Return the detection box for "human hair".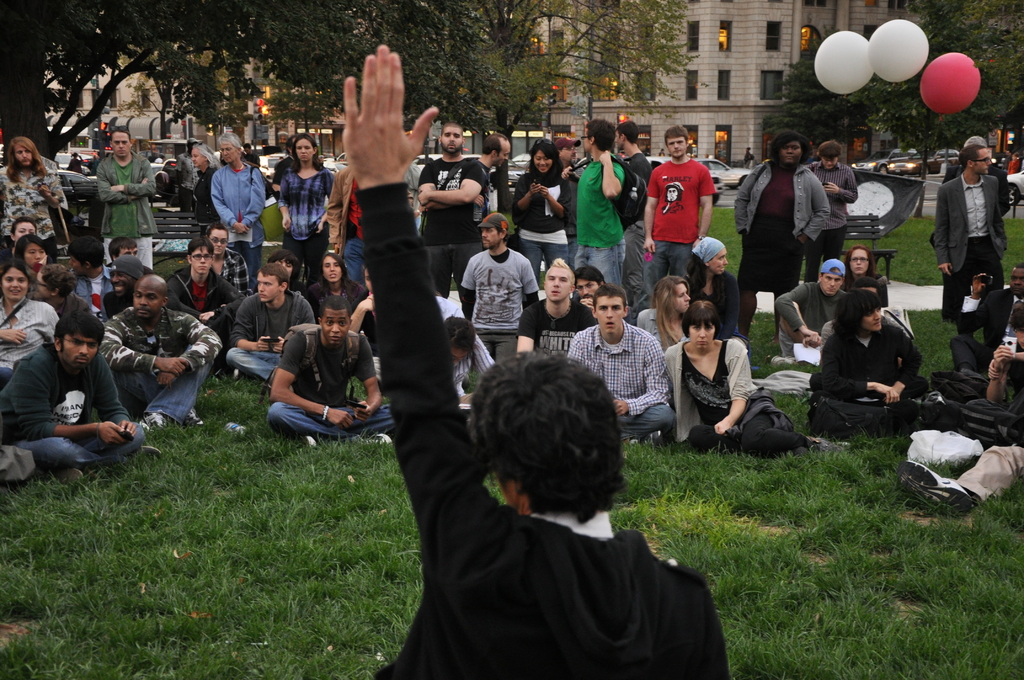
box=[442, 316, 477, 357].
